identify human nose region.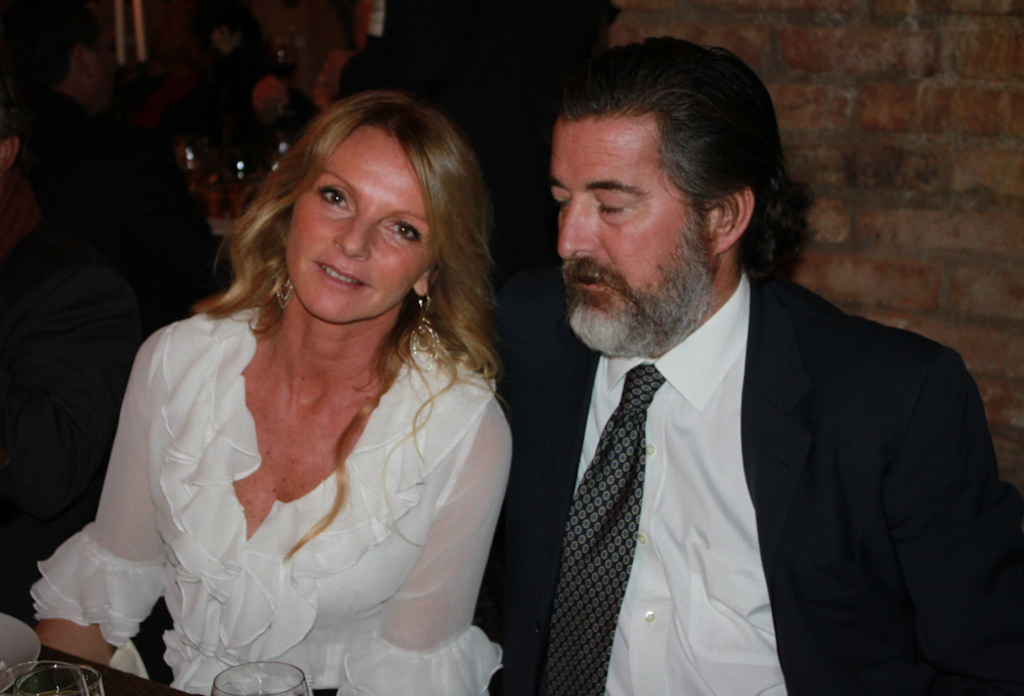
Region: 333/216/377/261.
